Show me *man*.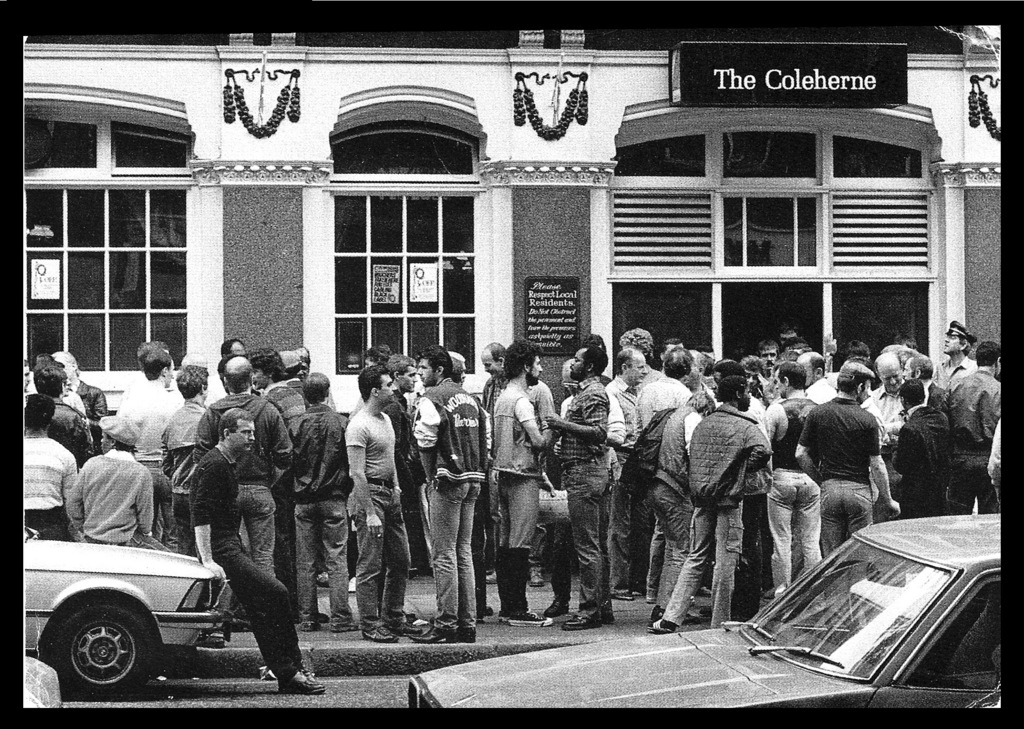
*man* is here: box=[645, 389, 716, 624].
